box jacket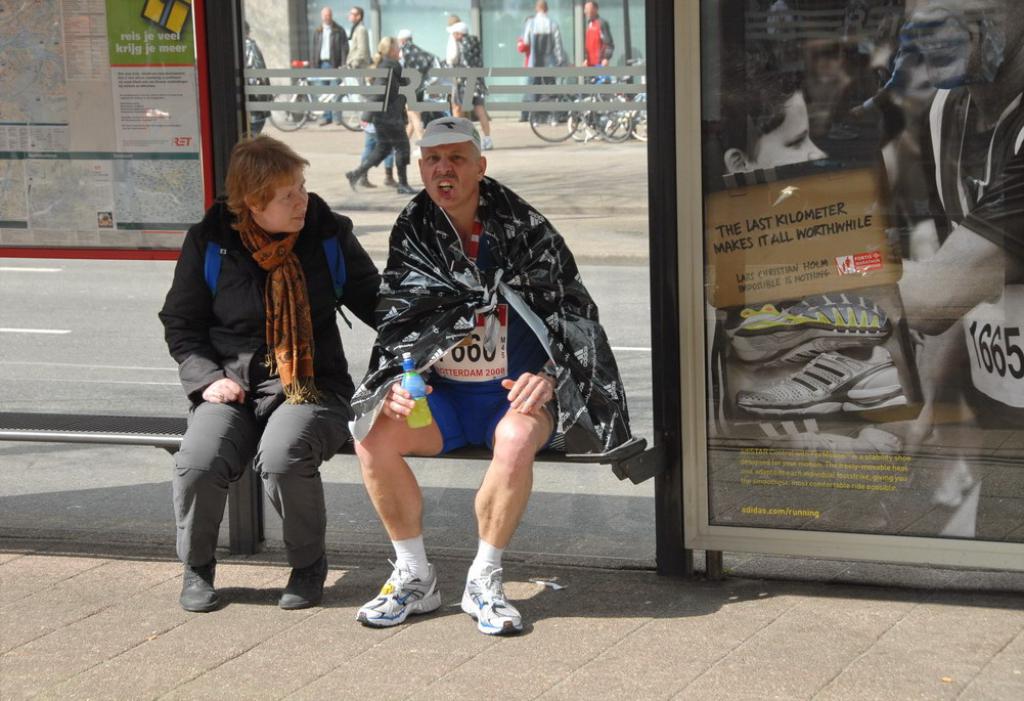
box=[525, 12, 558, 64]
